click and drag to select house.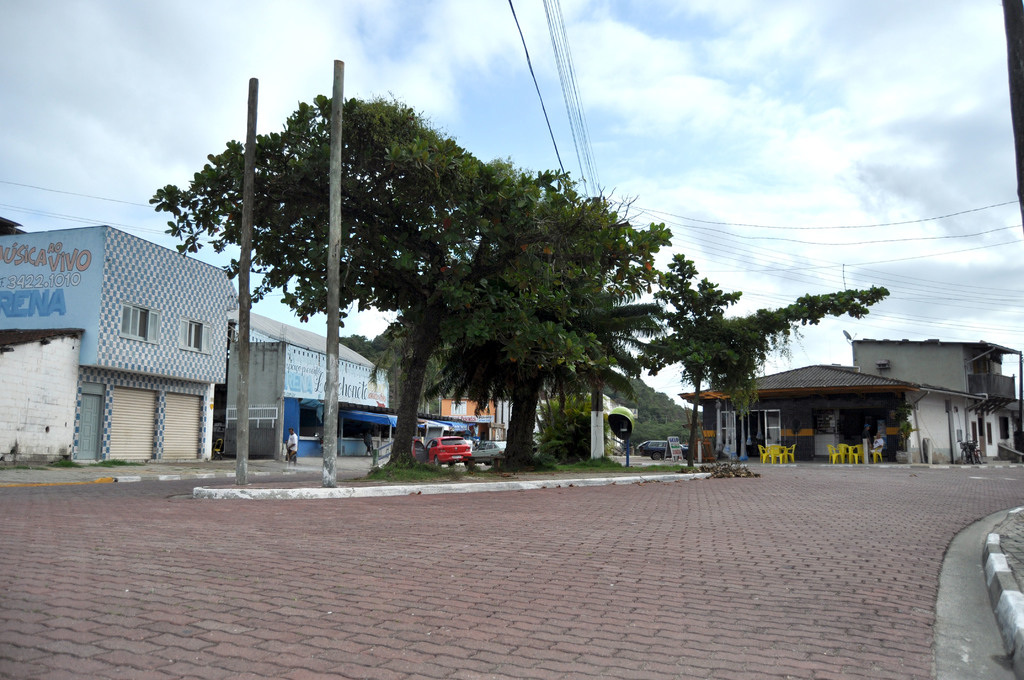
Selection: (x1=215, y1=307, x2=395, y2=455).
